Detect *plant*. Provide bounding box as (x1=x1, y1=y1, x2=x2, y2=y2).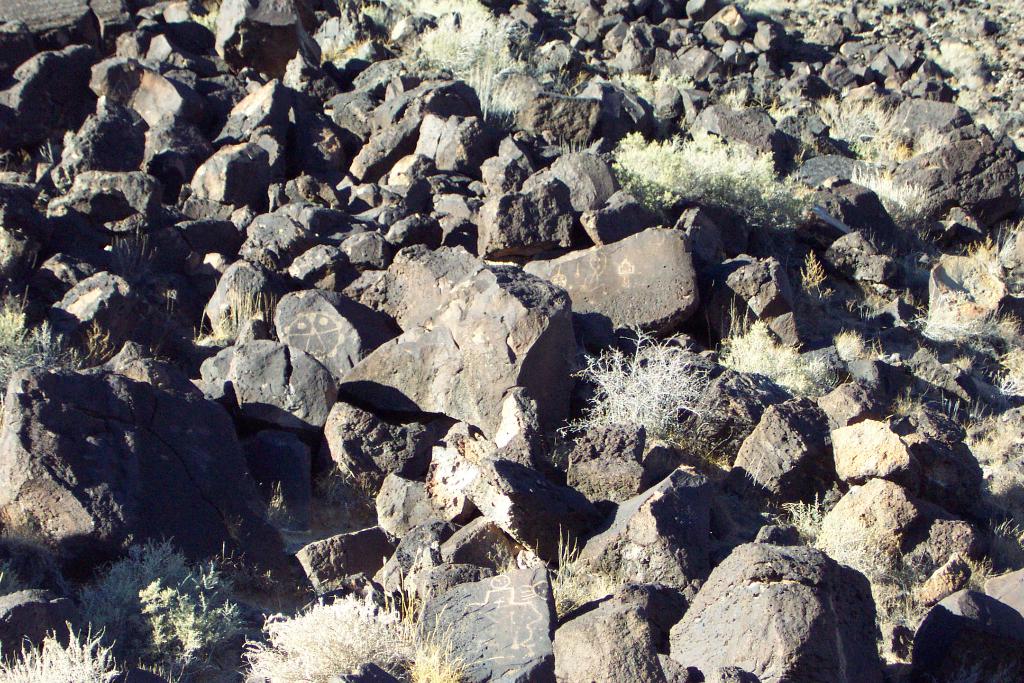
(x1=555, y1=309, x2=720, y2=440).
